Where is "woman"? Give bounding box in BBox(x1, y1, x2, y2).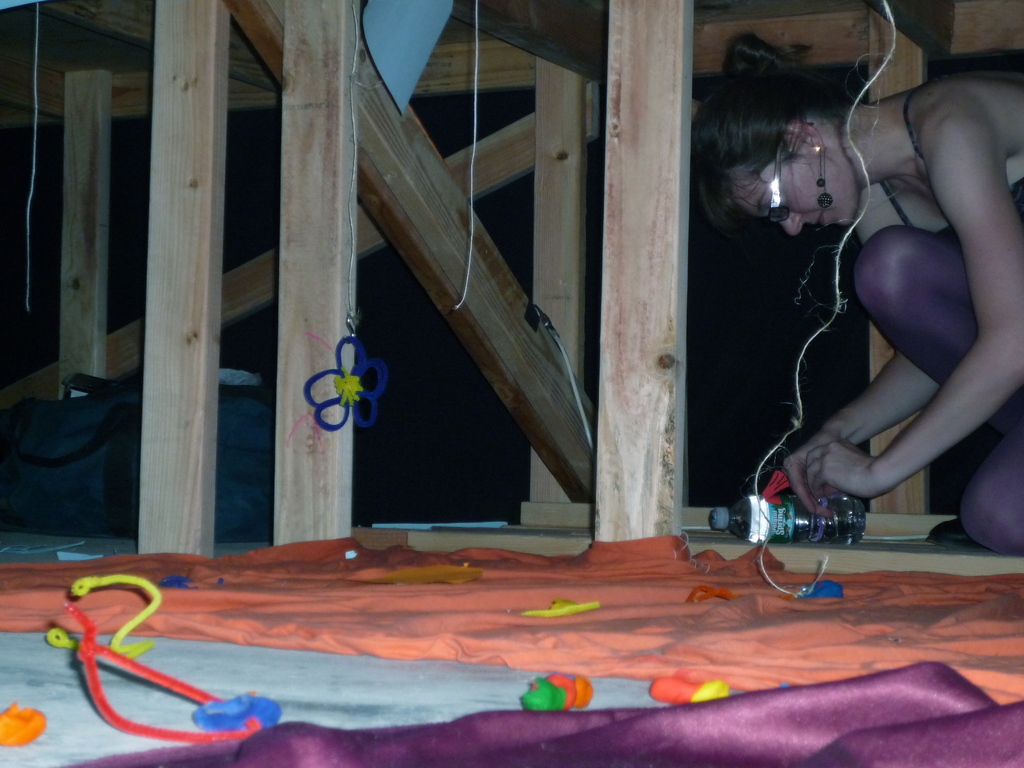
BBox(705, 22, 1011, 579).
